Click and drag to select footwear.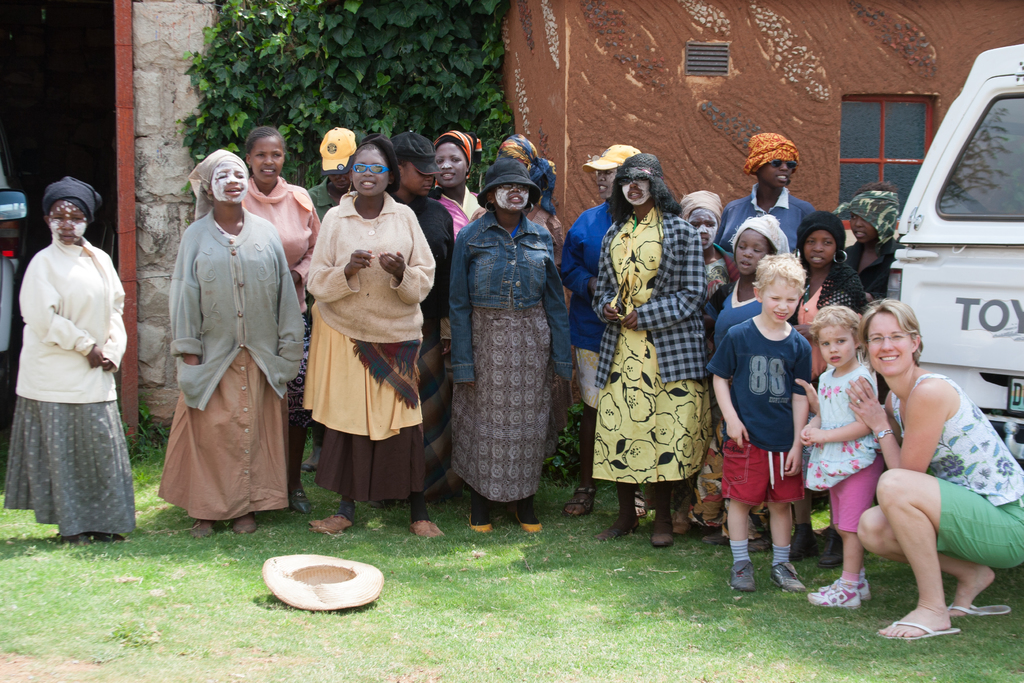
Selection: {"x1": 410, "y1": 498, "x2": 446, "y2": 543}.
